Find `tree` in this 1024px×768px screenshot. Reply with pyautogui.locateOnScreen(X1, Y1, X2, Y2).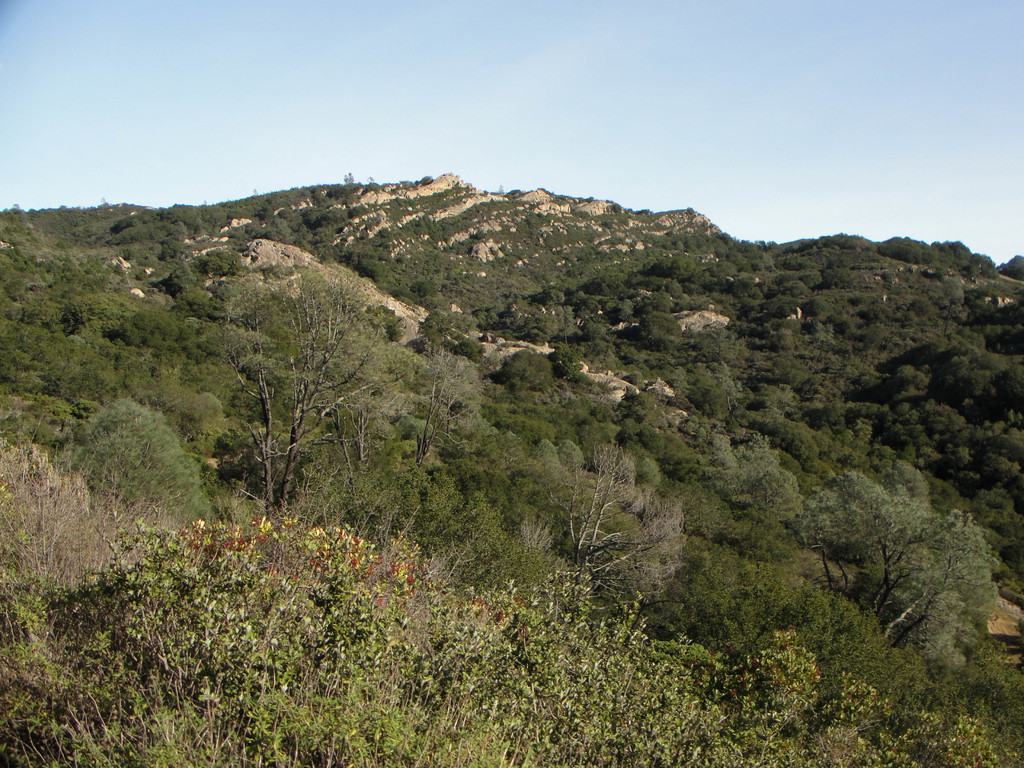
pyautogui.locateOnScreen(527, 315, 563, 341).
